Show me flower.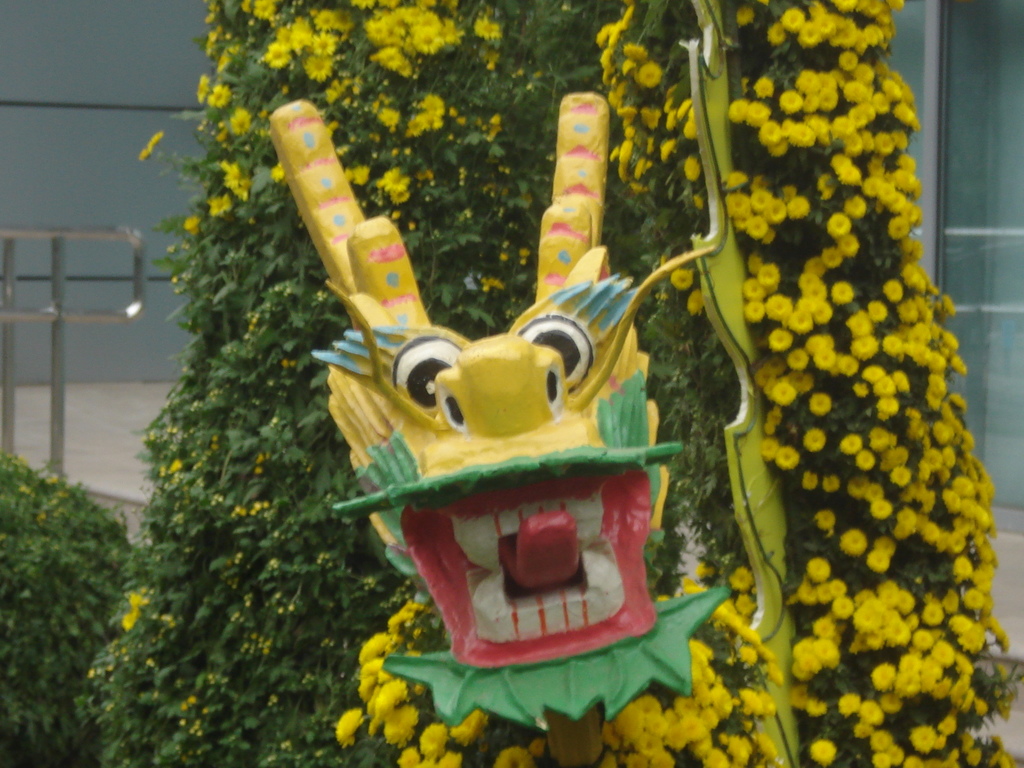
flower is here: [x1=473, y1=17, x2=504, y2=40].
